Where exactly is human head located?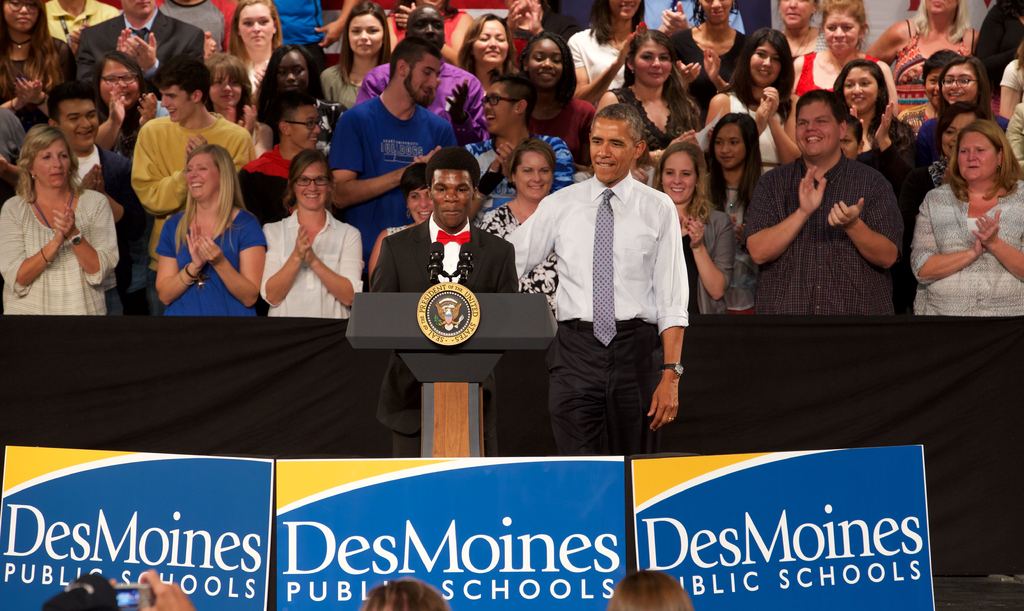
Its bounding box is (205, 53, 250, 107).
